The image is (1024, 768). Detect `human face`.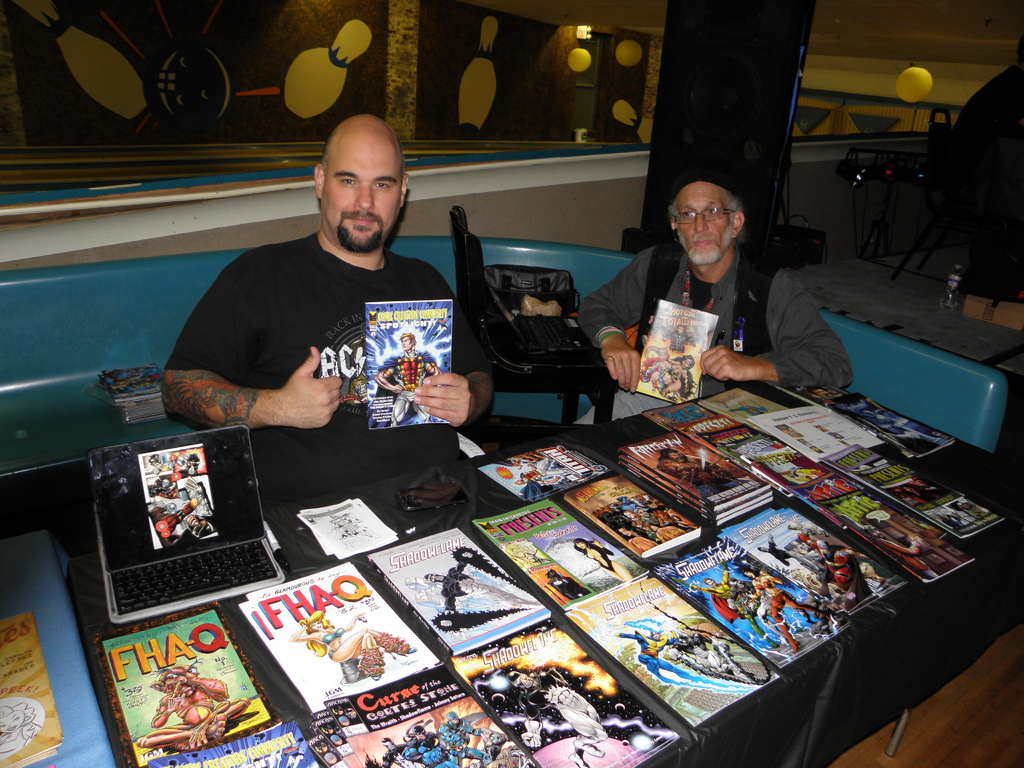
Detection: bbox=(673, 179, 737, 273).
